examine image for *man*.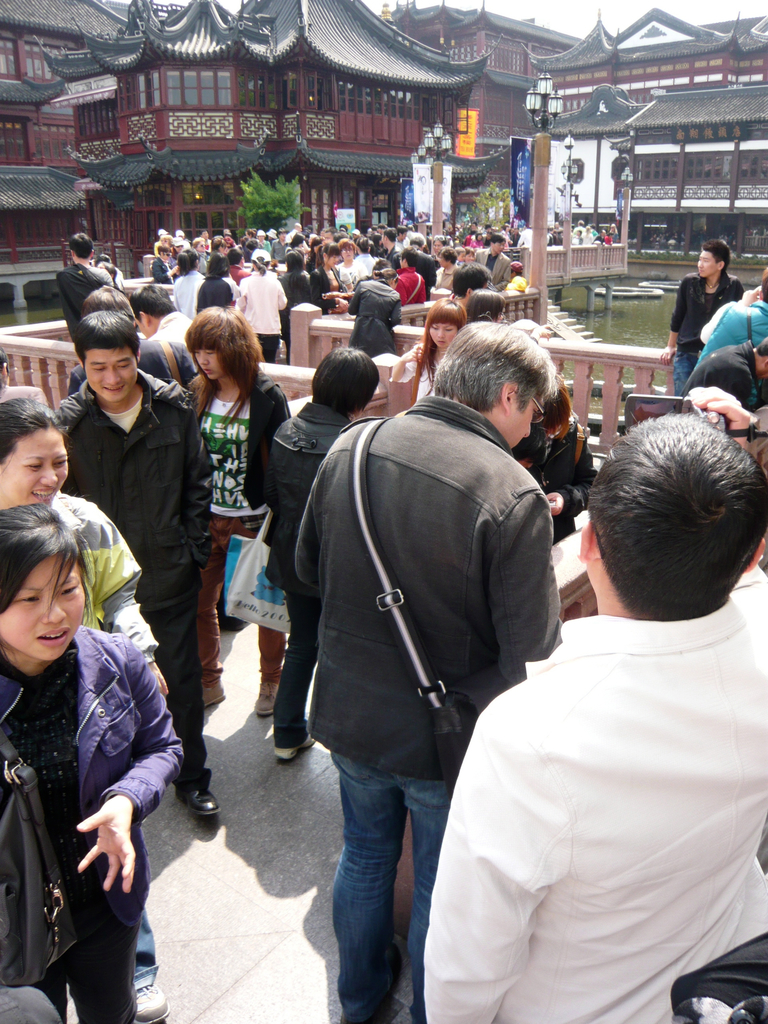
Examination result: select_region(473, 237, 513, 286).
